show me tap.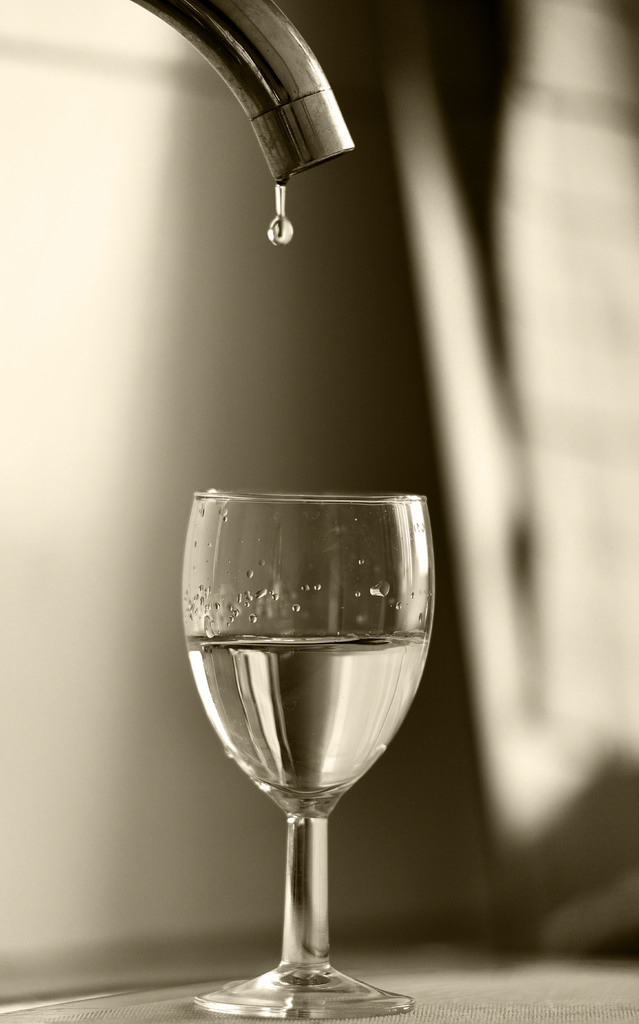
tap is here: 131 0 356 188.
